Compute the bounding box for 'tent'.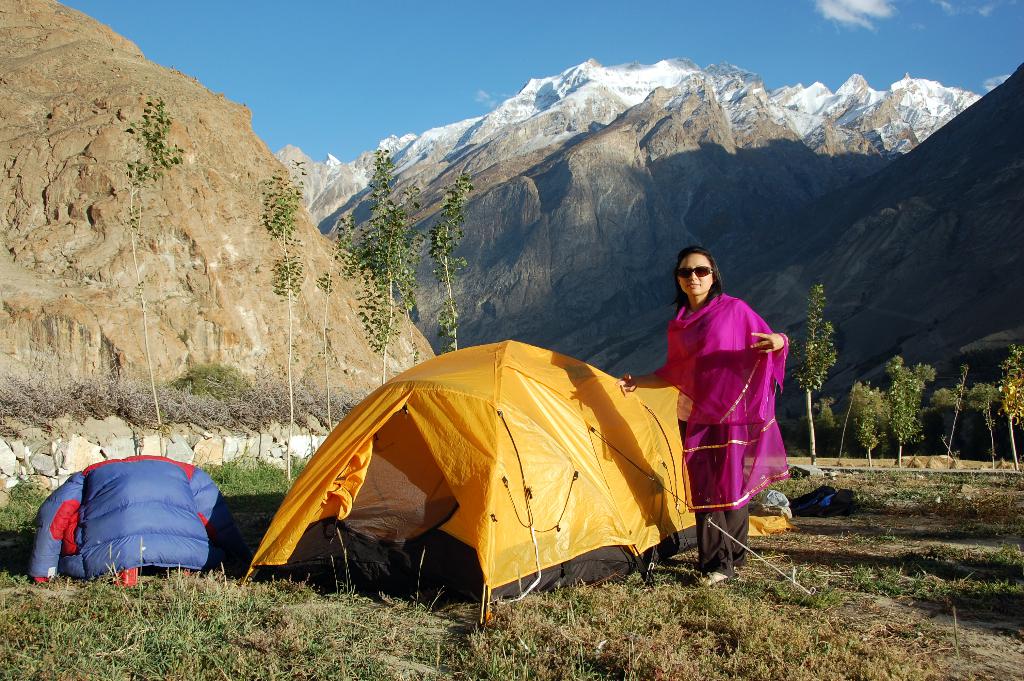
bbox=(240, 330, 787, 629).
